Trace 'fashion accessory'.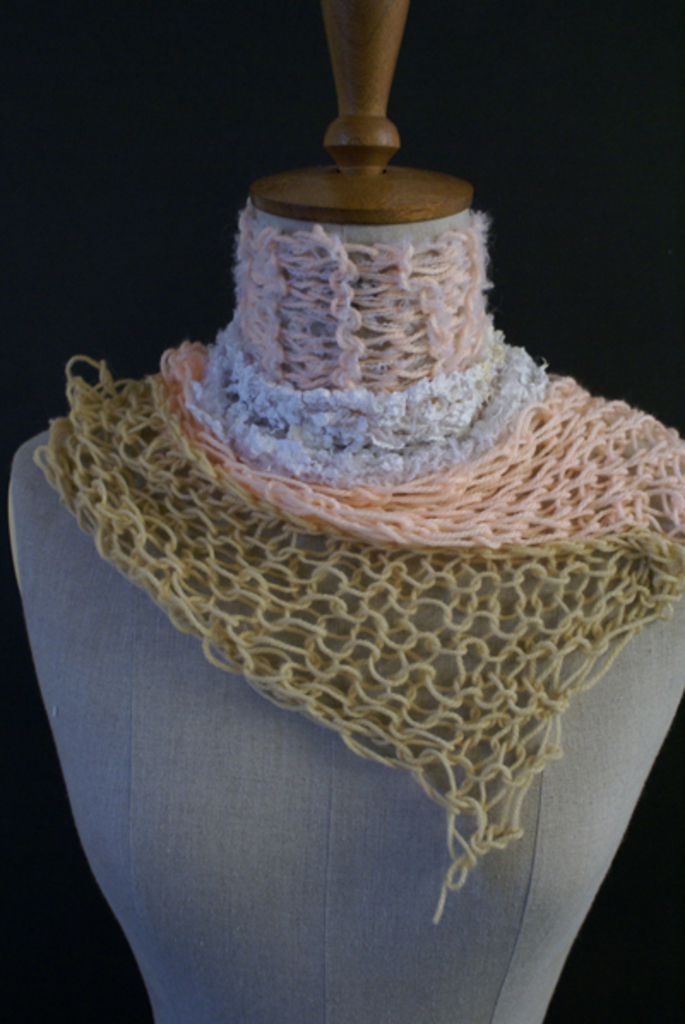
Traced to [36, 197, 683, 925].
